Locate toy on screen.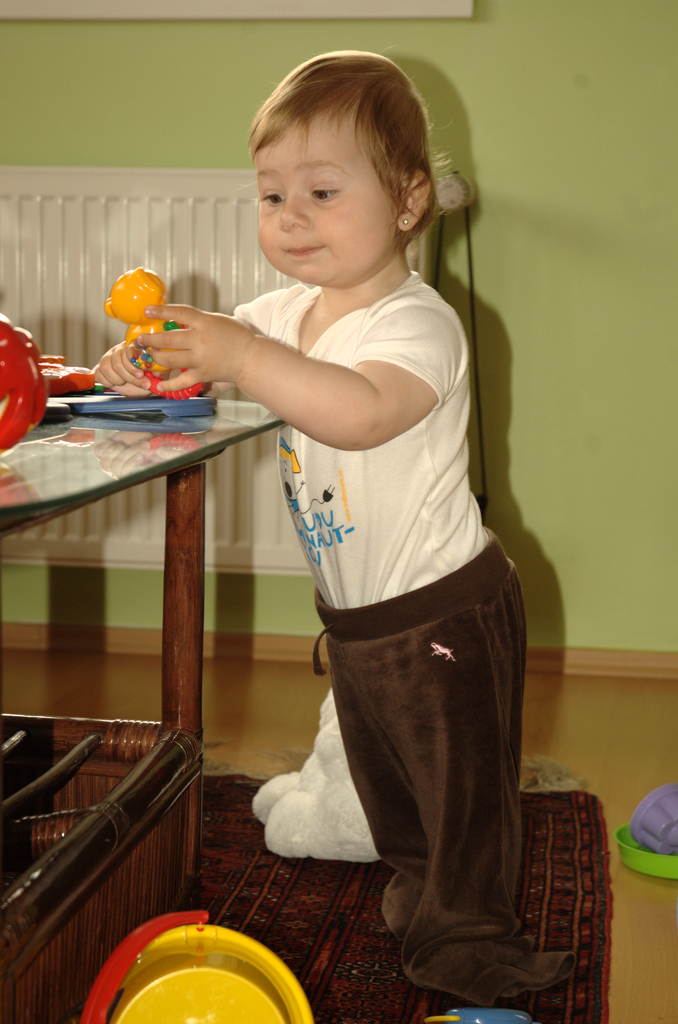
On screen at {"left": 244, "top": 685, "right": 386, "bottom": 869}.
